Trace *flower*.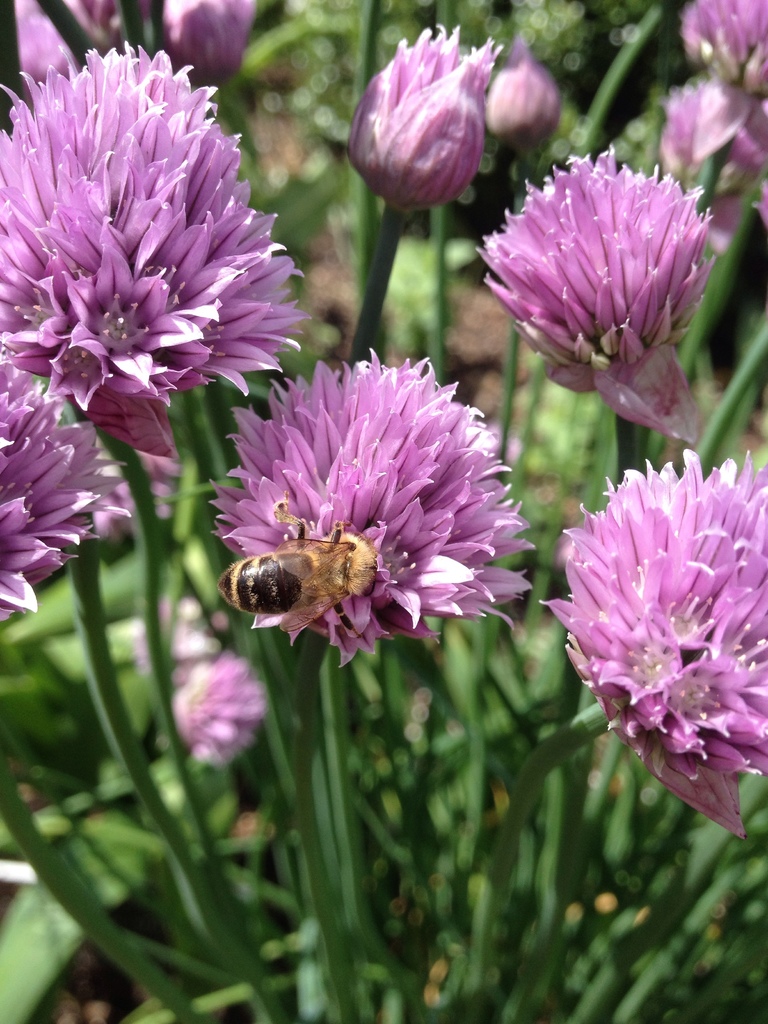
Traced to bbox=[0, 38, 324, 461].
